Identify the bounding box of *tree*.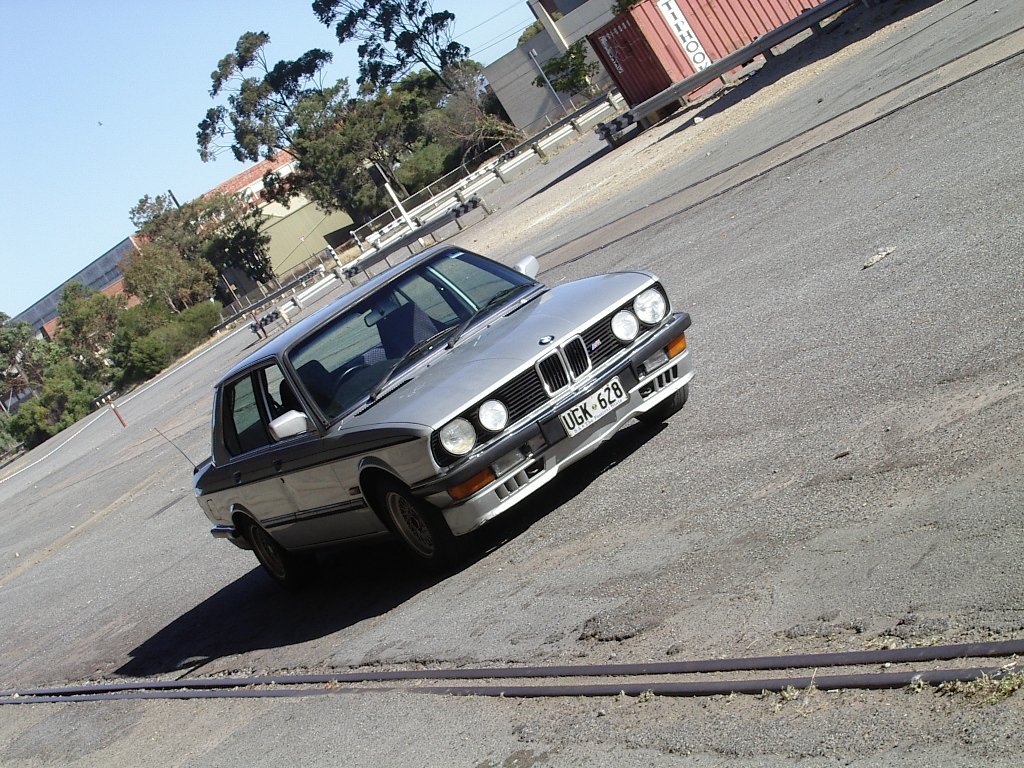
bbox=(114, 287, 152, 381).
